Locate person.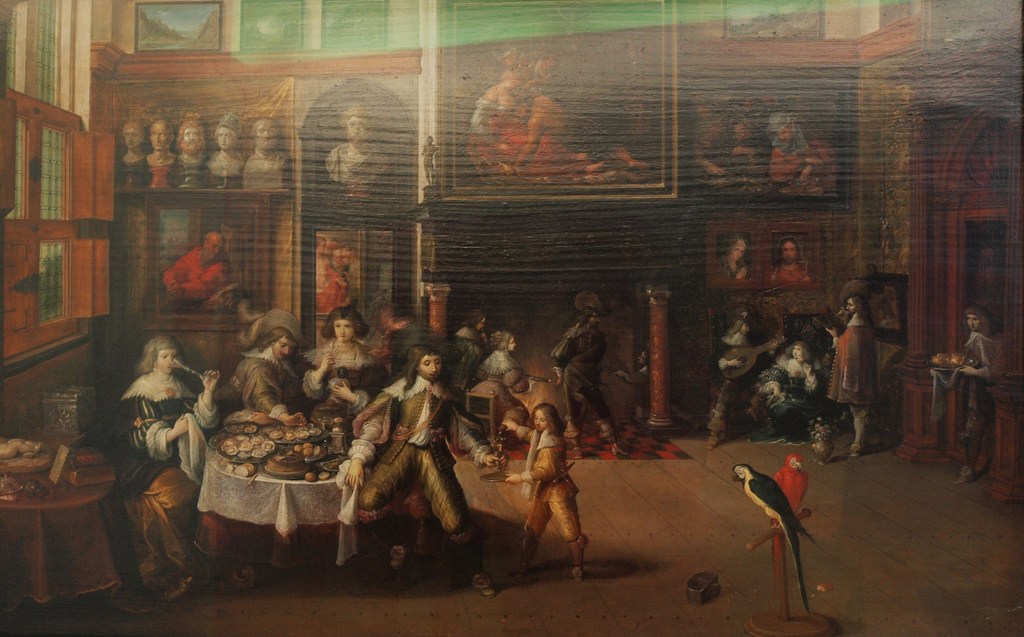
Bounding box: bbox=(341, 341, 512, 599).
